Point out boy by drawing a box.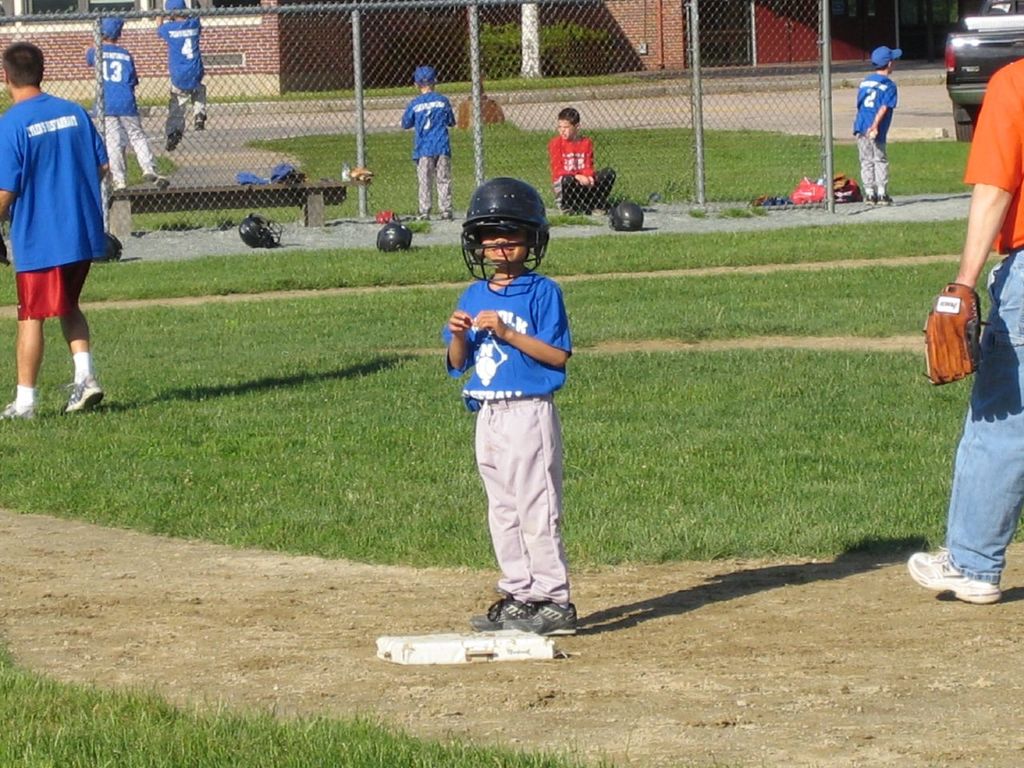
bbox=[851, 45, 903, 206].
